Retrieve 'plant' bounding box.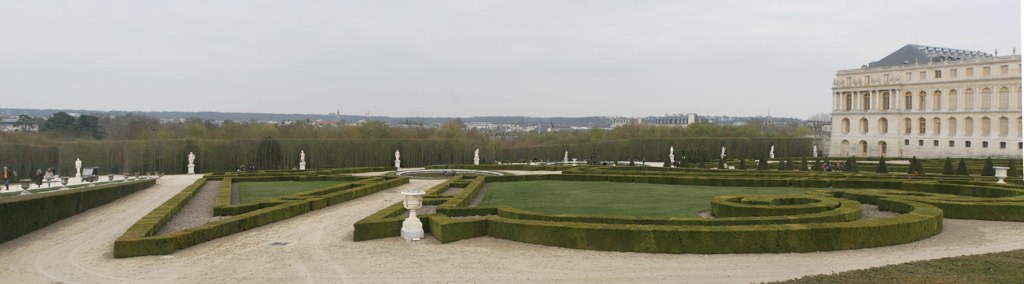
Bounding box: BBox(828, 157, 839, 168).
